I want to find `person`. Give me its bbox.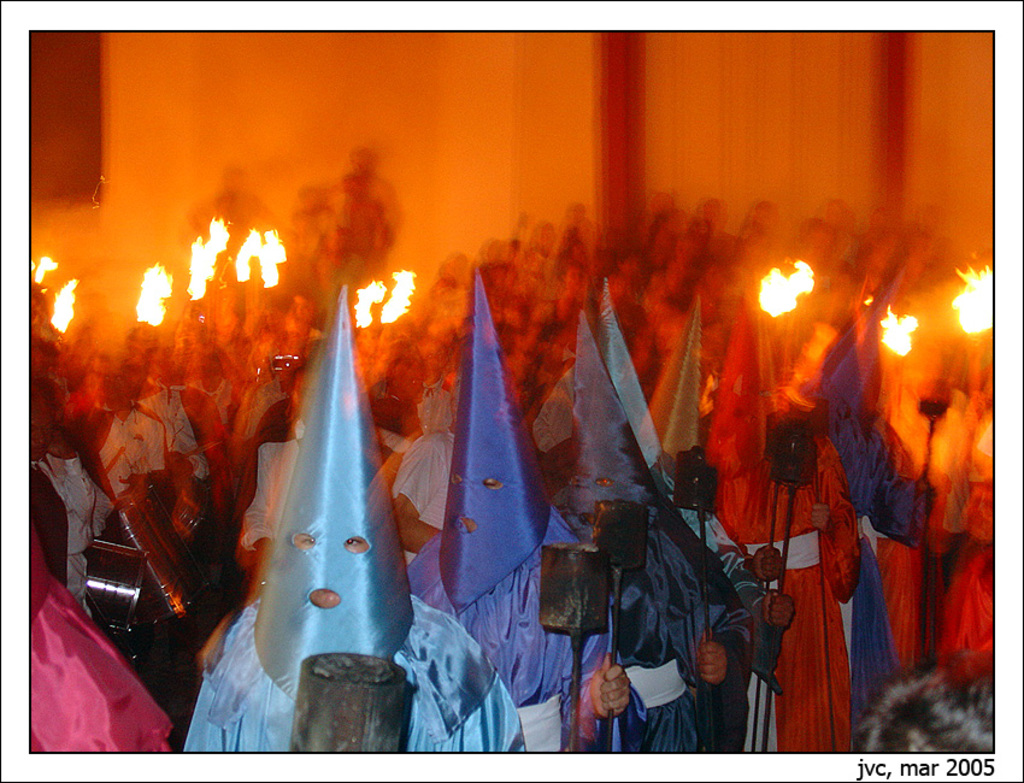
locate(729, 305, 873, 756).
